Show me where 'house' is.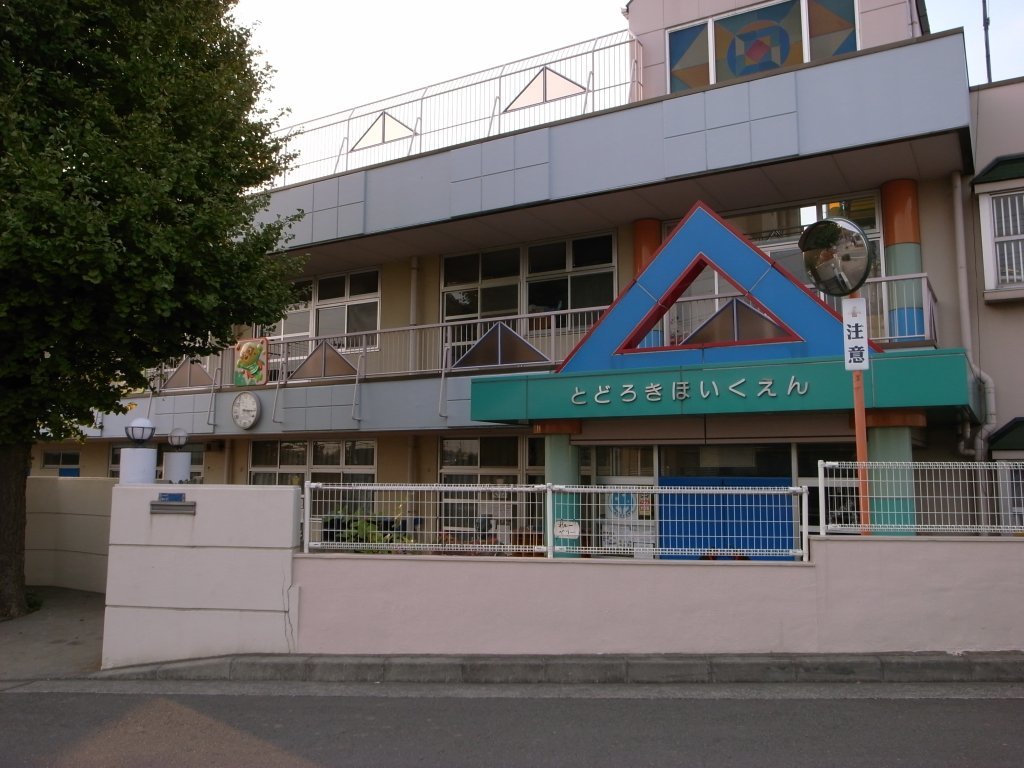
'house' is at select_region(72, 1, 1023, 599).
